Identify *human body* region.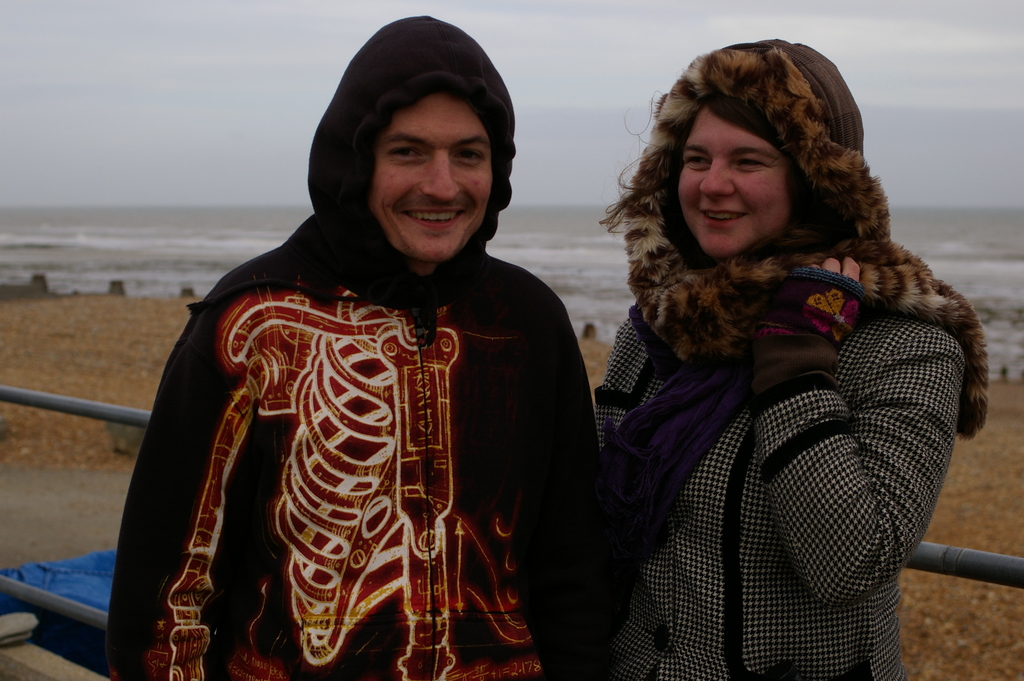
Region: <bbox>119, 32, 662, 676</bbox>.
